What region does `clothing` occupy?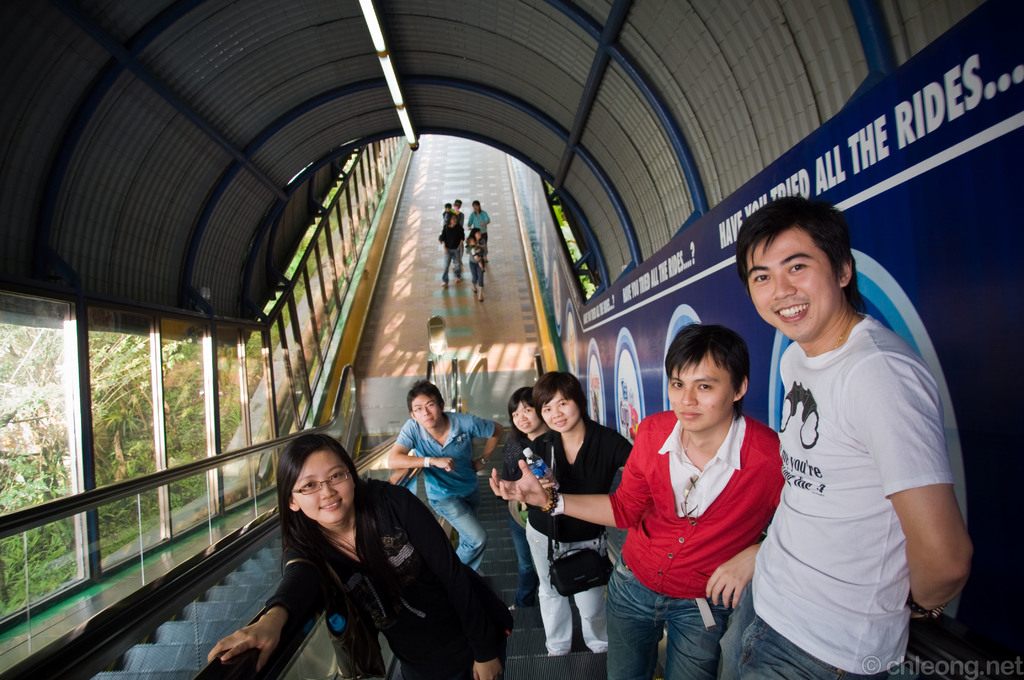
438/220/466/284.
